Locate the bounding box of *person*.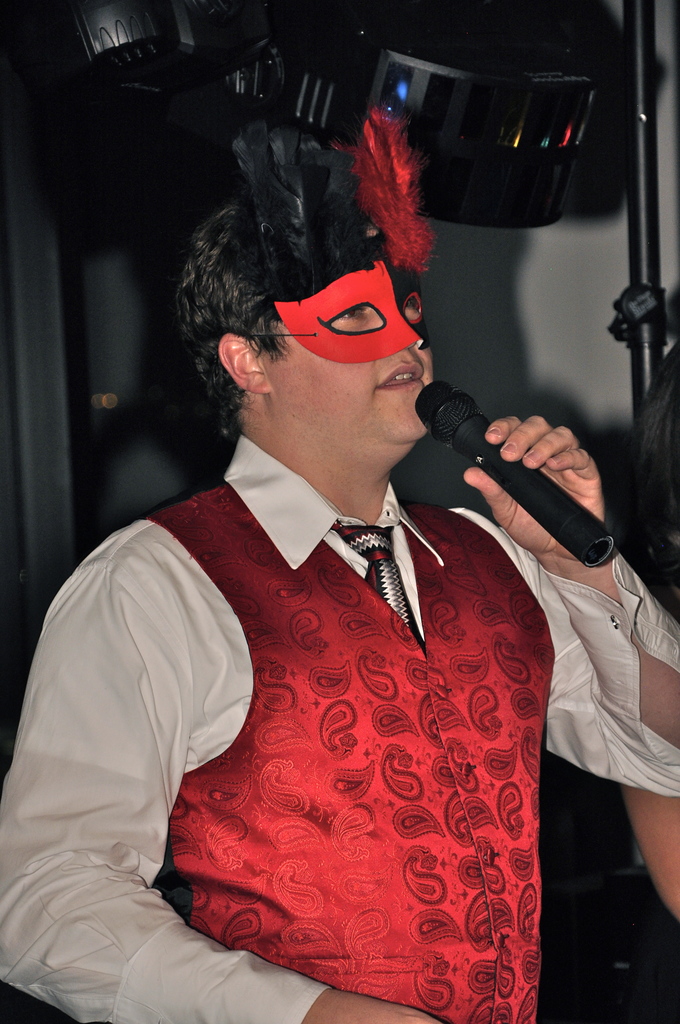
Bounding box: l=0, t=109, r=679, b=1023.
